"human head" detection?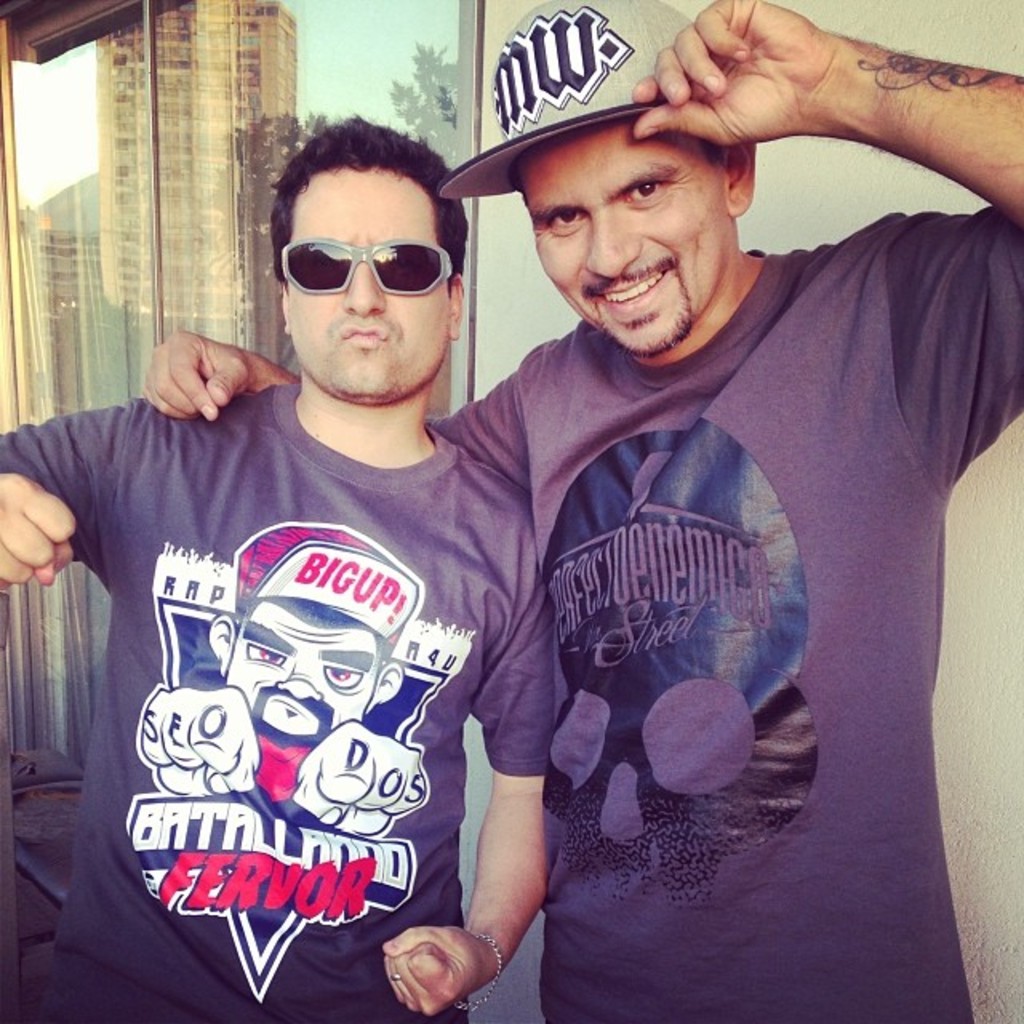
locate(434, 0, 758, 363)
